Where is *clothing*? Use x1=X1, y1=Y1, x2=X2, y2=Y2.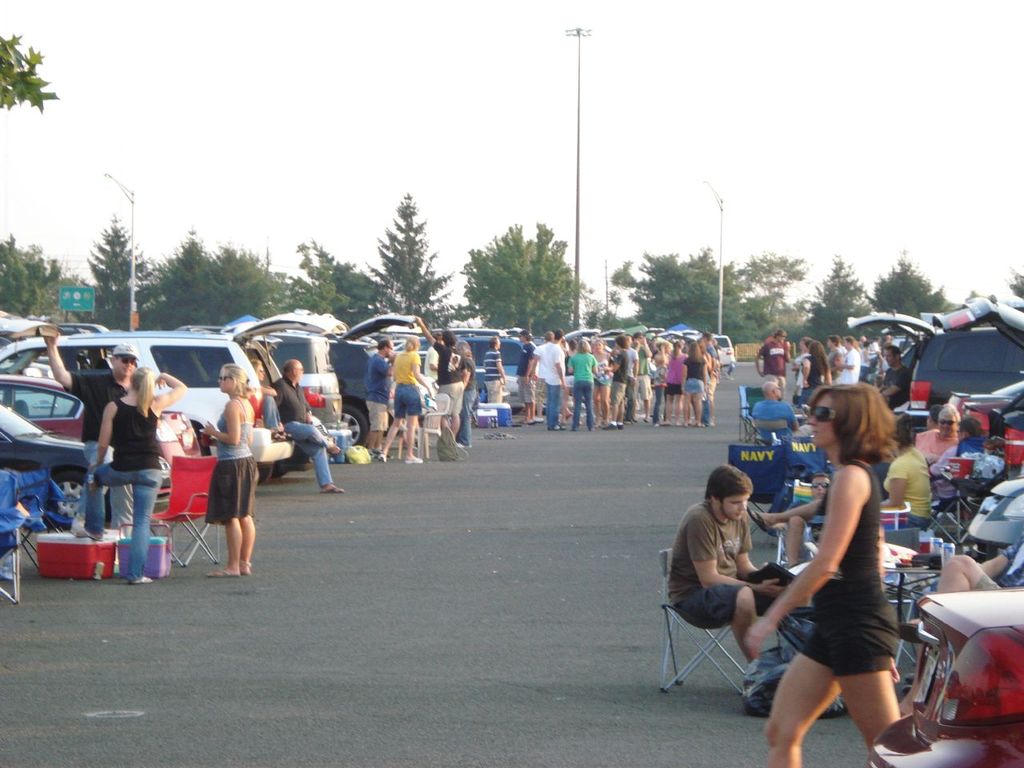
x1=834, y1=350, x2=864, y2=386.
